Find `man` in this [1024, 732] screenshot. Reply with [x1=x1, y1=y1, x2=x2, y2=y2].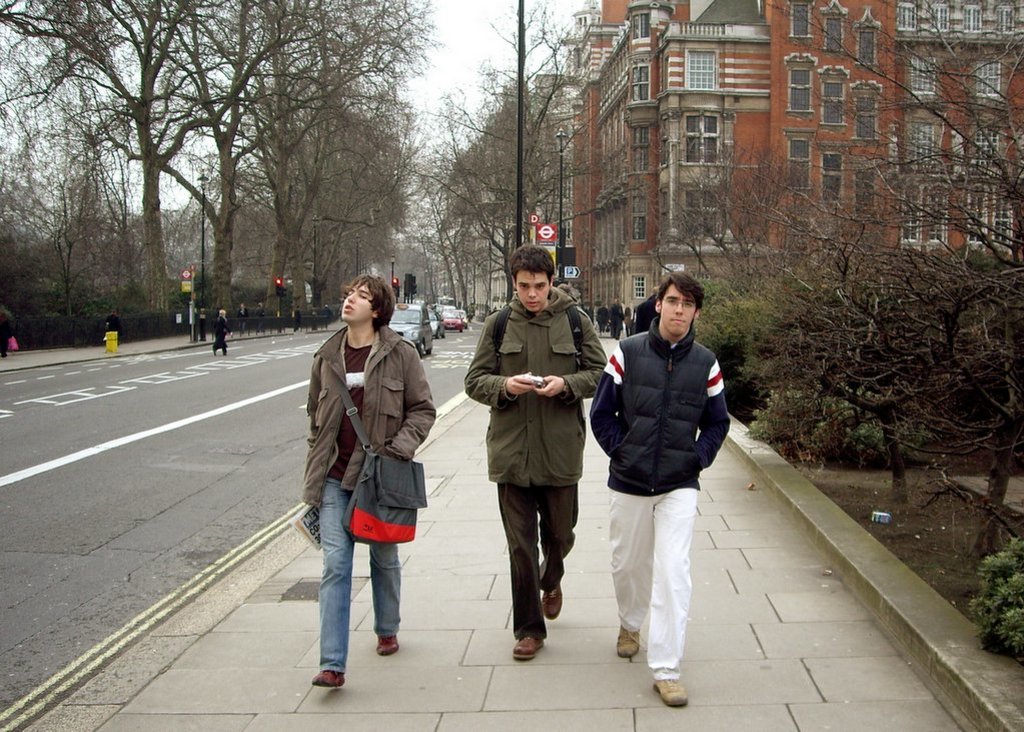
[x1=307, y1=272, x2=438, y2=687].
